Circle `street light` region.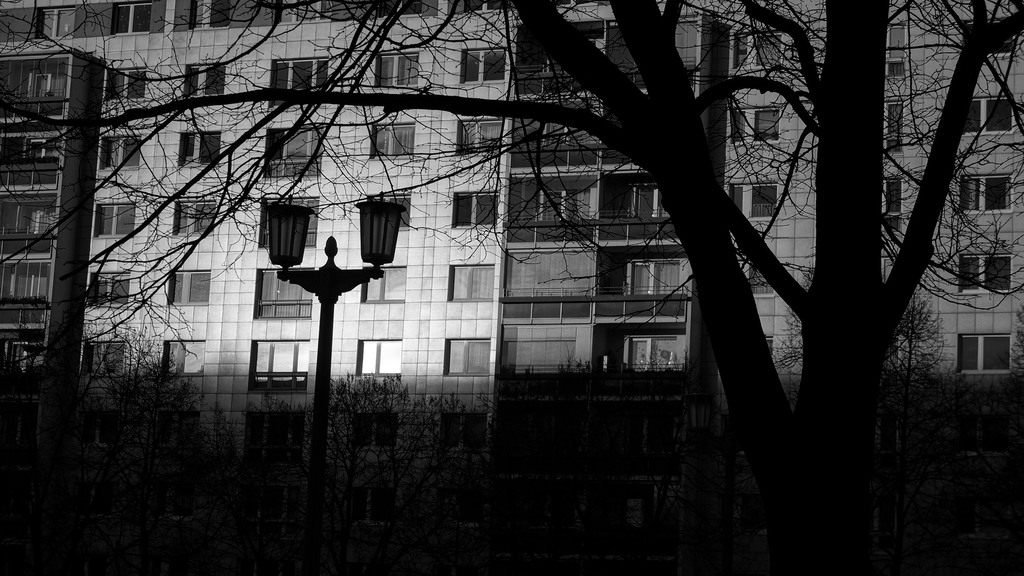
Region: [284,181,408,530].
